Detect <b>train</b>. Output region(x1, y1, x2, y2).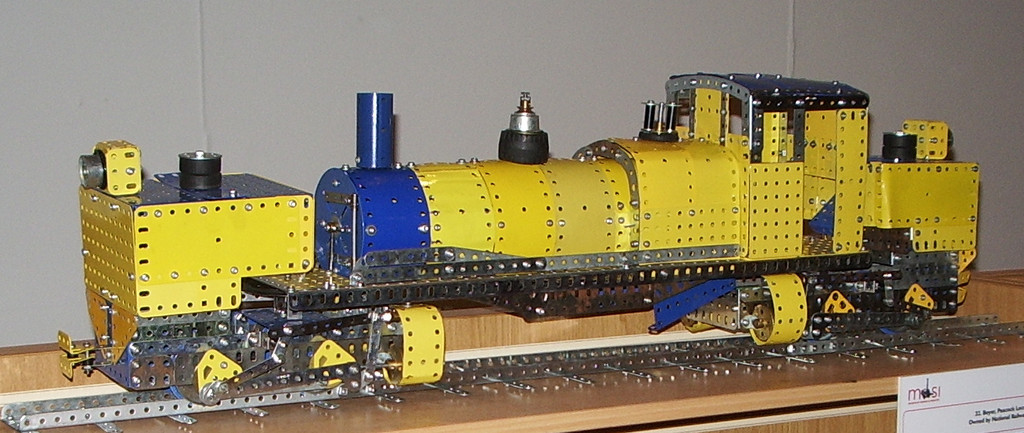
region(59, 65, 977, 410).
